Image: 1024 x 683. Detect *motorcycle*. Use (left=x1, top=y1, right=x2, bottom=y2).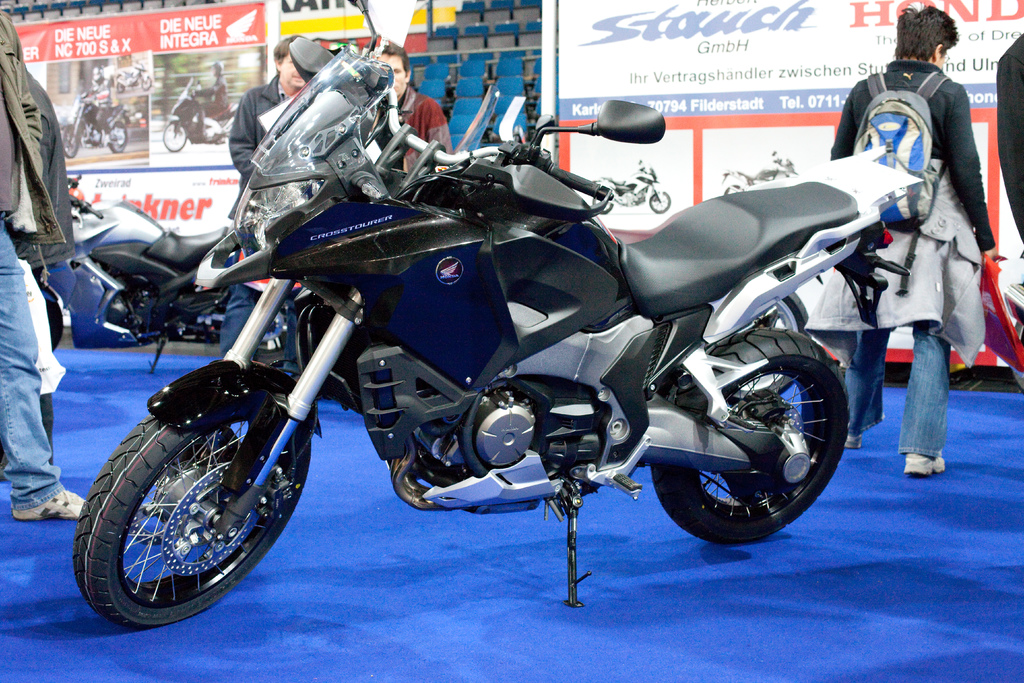
(left=48, top=172, right=243, bottom=372).
